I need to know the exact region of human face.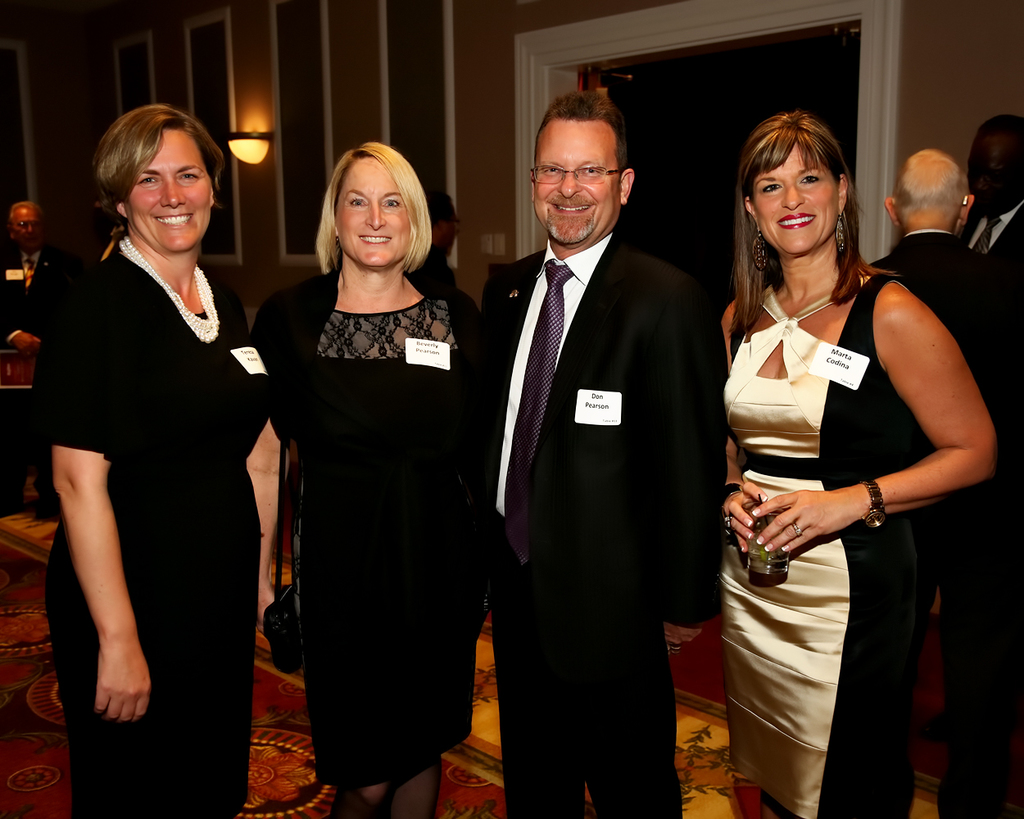
Region: bbox=(968, 137, 1020, 217).
